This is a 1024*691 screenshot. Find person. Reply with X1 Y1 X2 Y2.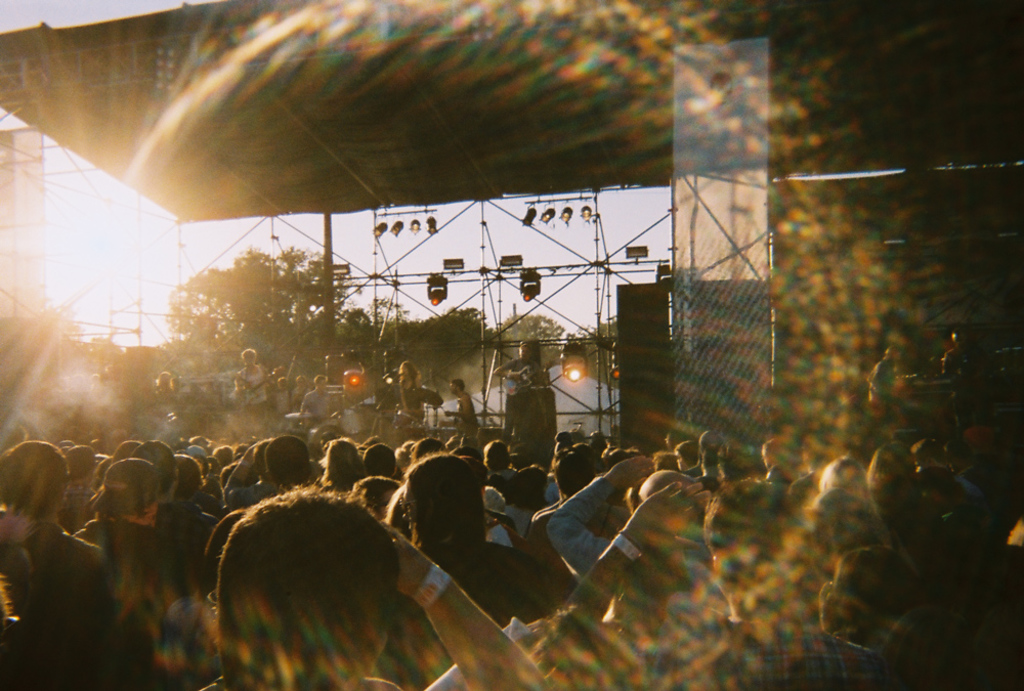
500 344 552 483.
